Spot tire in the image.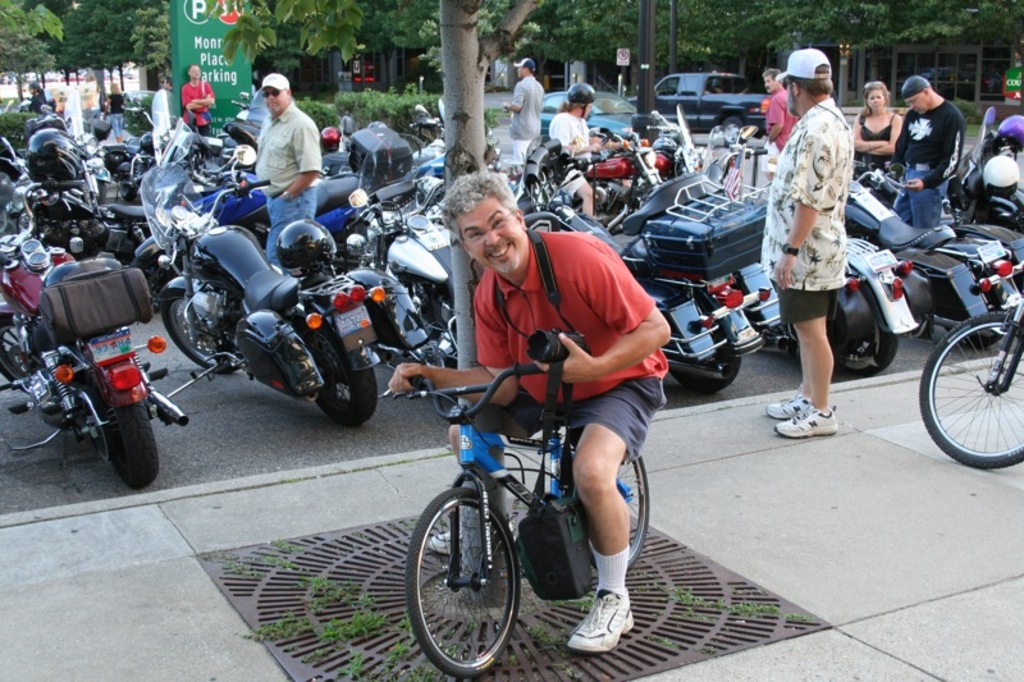
tire found at [915,305,1023,471].
